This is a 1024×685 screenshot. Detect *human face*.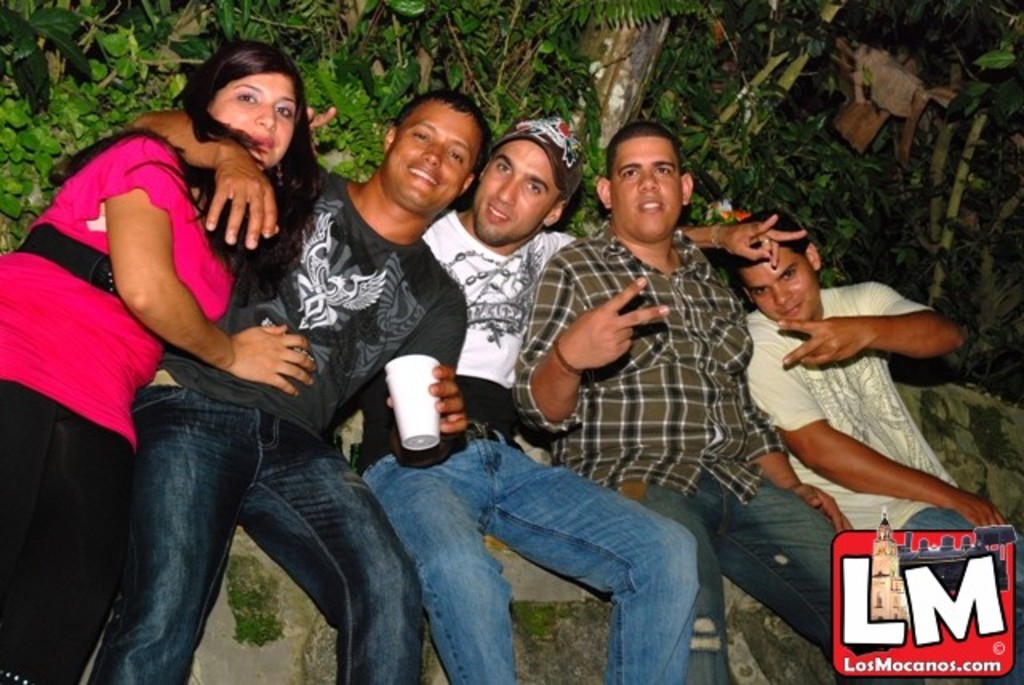
742,248,821,330.
